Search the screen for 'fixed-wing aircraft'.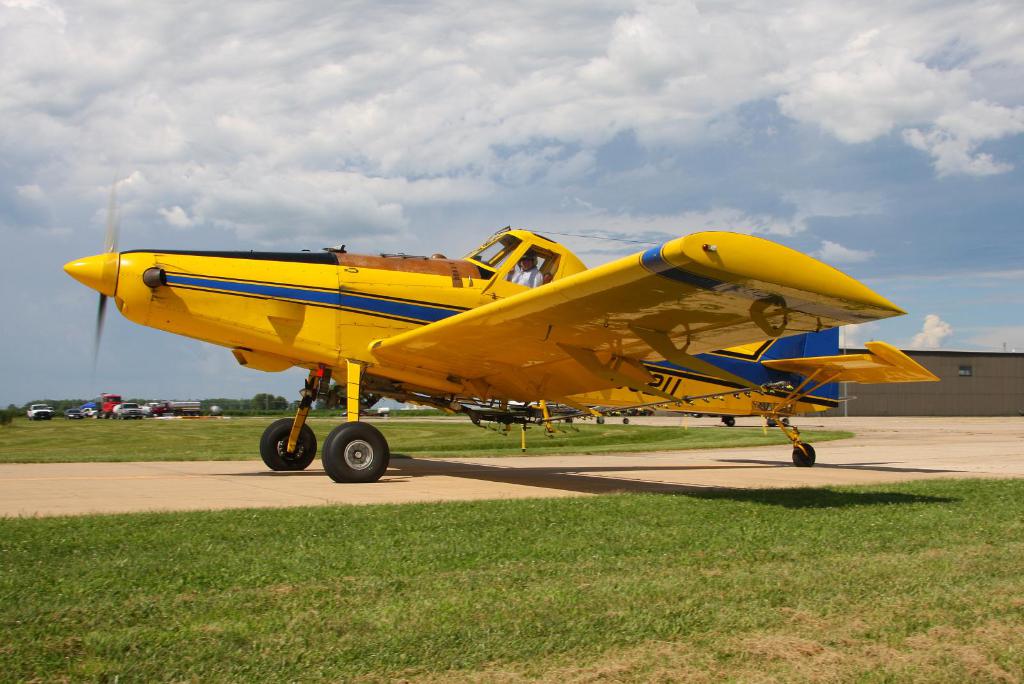
Found at BBox(59, 176, 950, 488).
